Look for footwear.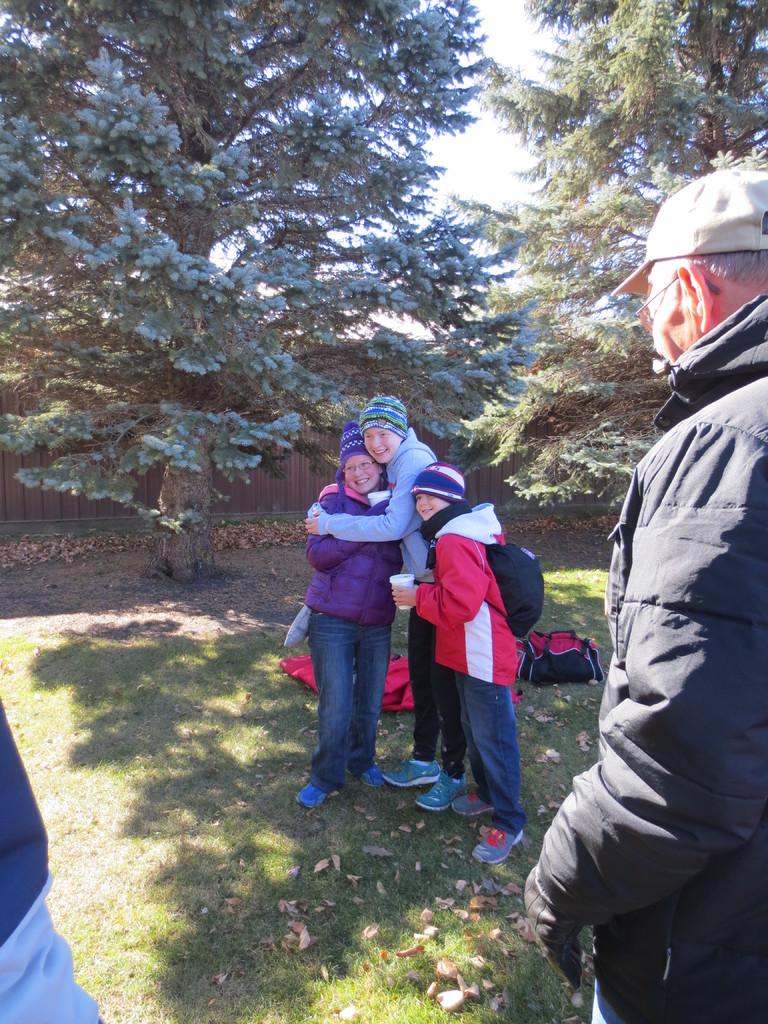
Found: locate(450, 791, 495, 817).
